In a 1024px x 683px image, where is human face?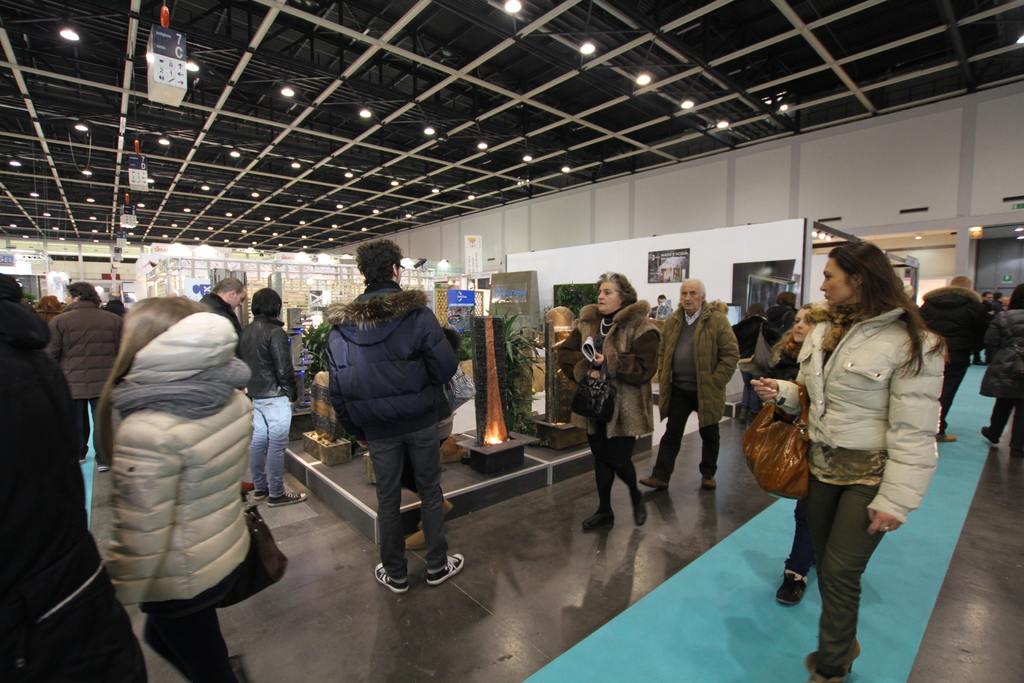
<box>598,279,614,309</box>.
